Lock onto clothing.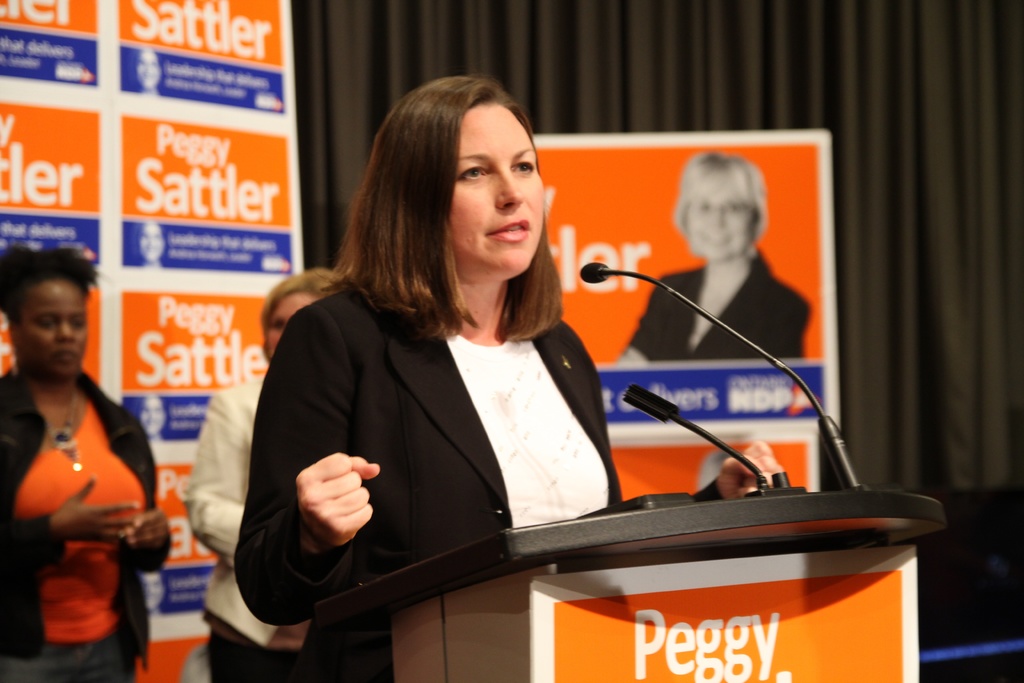
Locked: bbox=[0, 360, 162, 682].
